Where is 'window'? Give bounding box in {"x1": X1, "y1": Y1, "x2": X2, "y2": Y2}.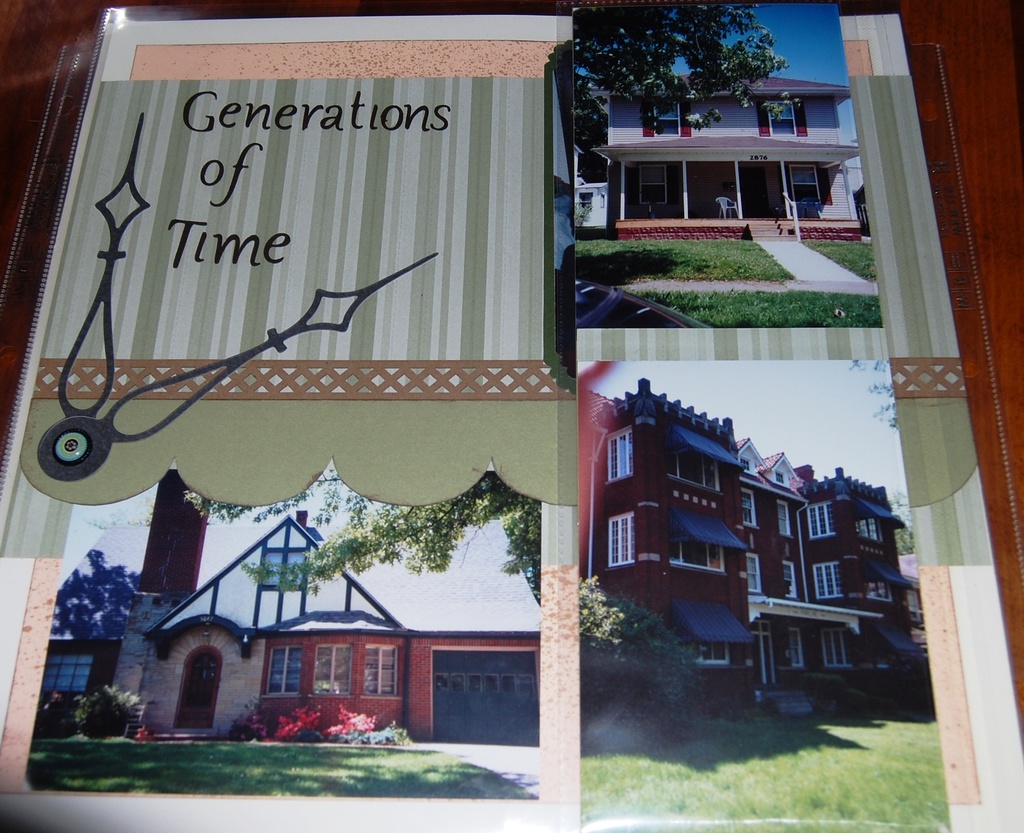
{"x1": 742, "y1": 491, "x2": 760, "y2": 532}.
